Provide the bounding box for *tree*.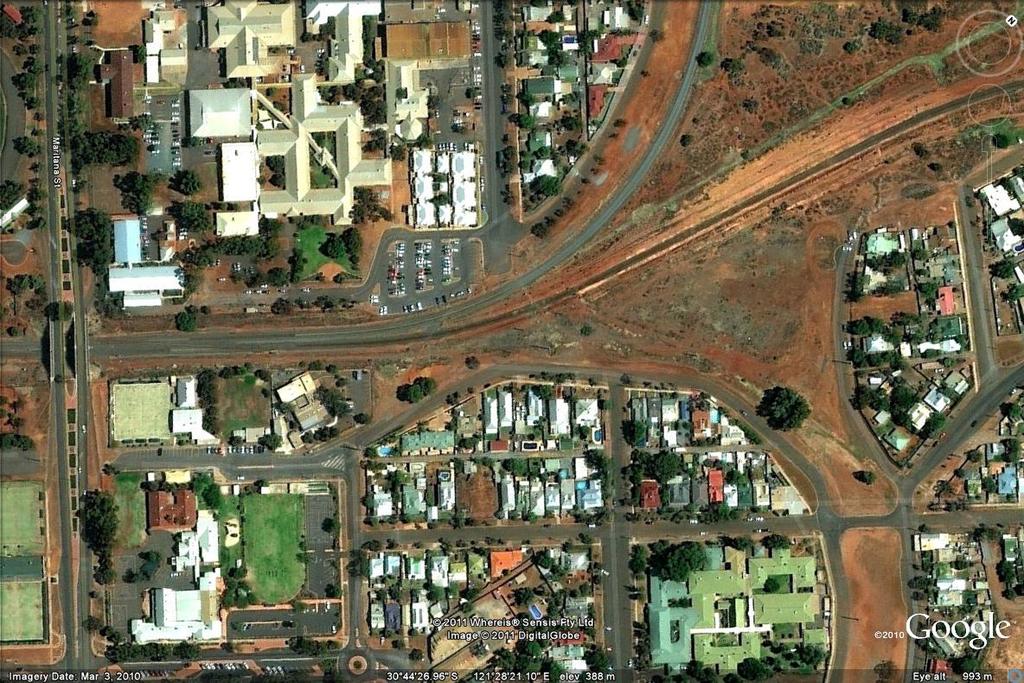
[950,648,984,680].
